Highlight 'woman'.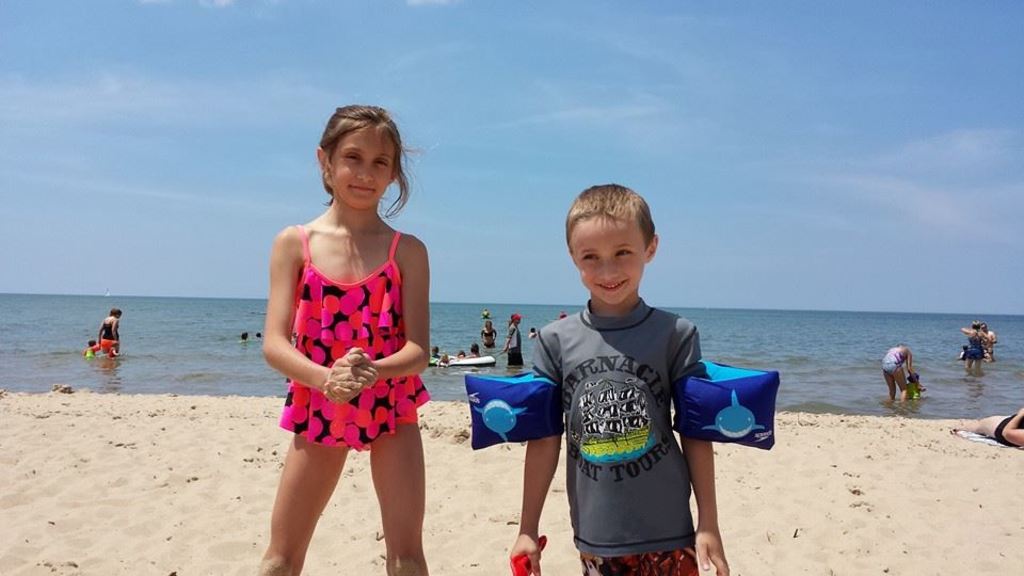
Highlighted region: (95, 306, 122, 356).
